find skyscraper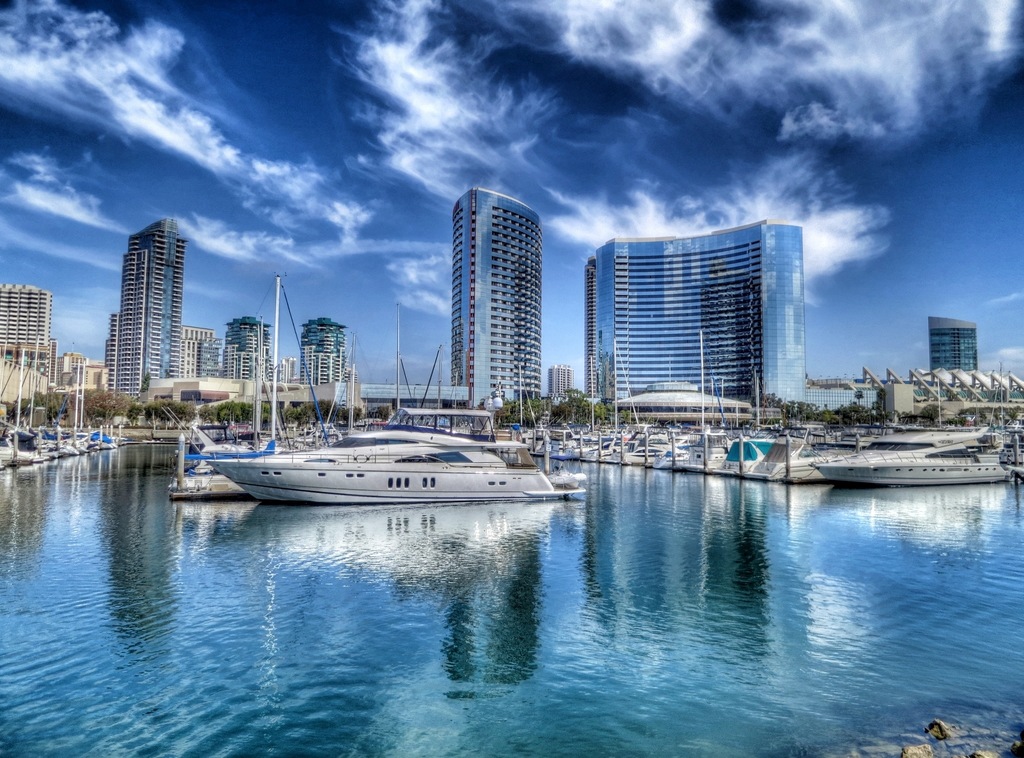
bbox(588, 216, 811, 414)
